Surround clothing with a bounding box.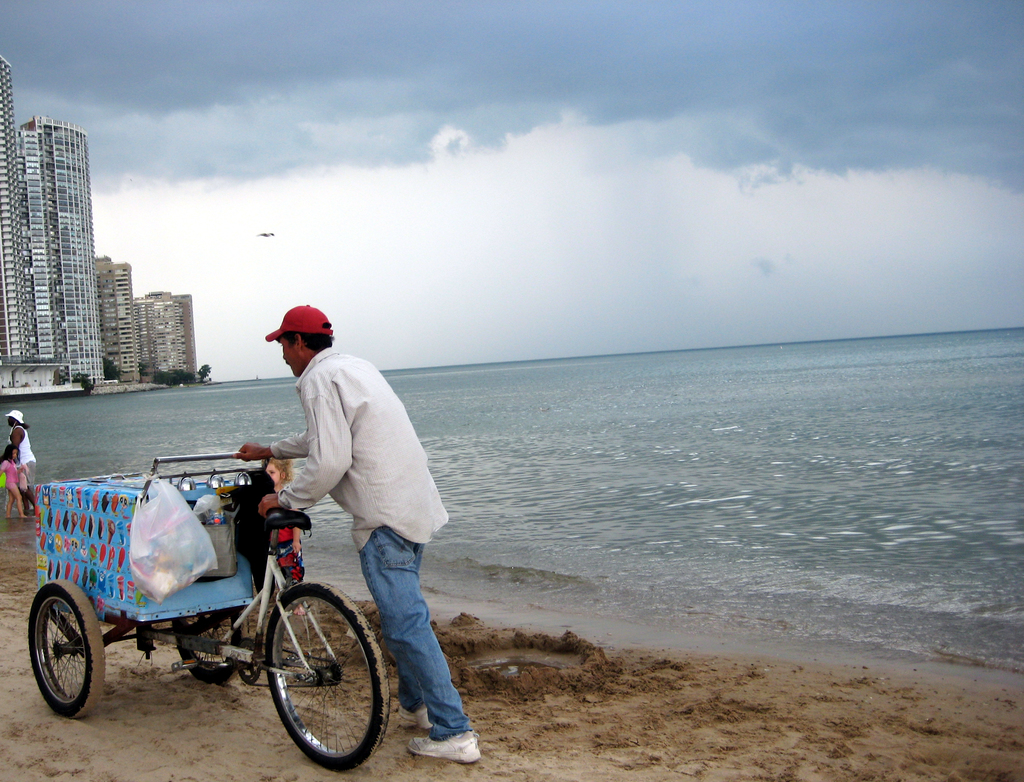
(x1=273, y1=339, x2=467, y2=741).
